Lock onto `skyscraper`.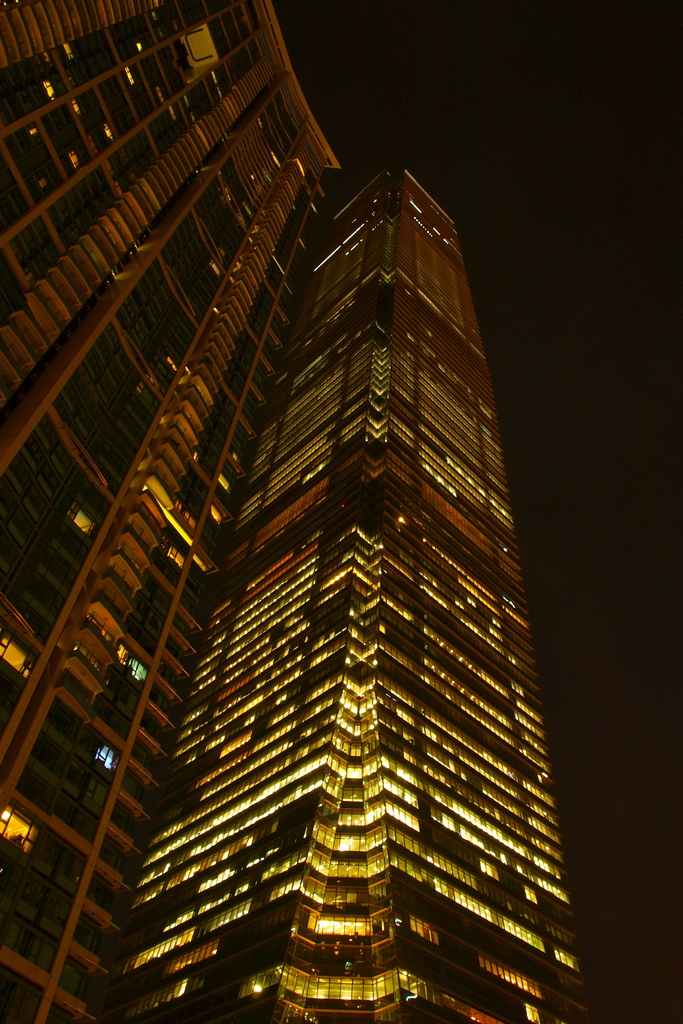
Locked: (left=0, top=0, right=344, bottom=1023).
